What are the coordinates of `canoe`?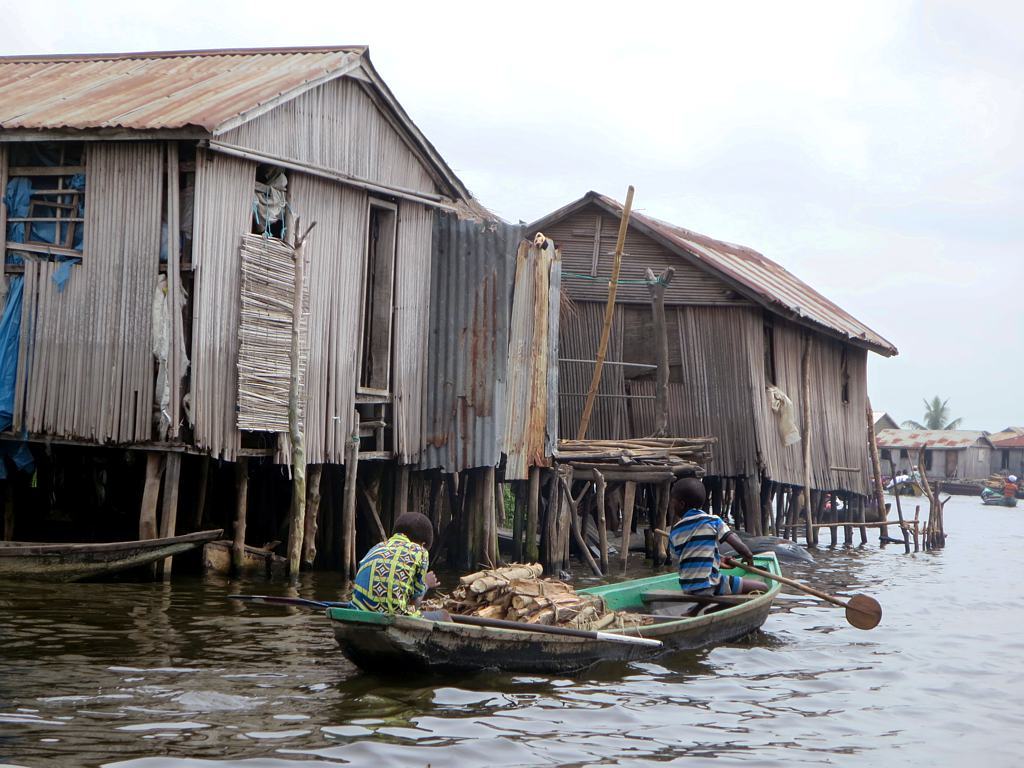
bbox(379, 552, 816, 684).
